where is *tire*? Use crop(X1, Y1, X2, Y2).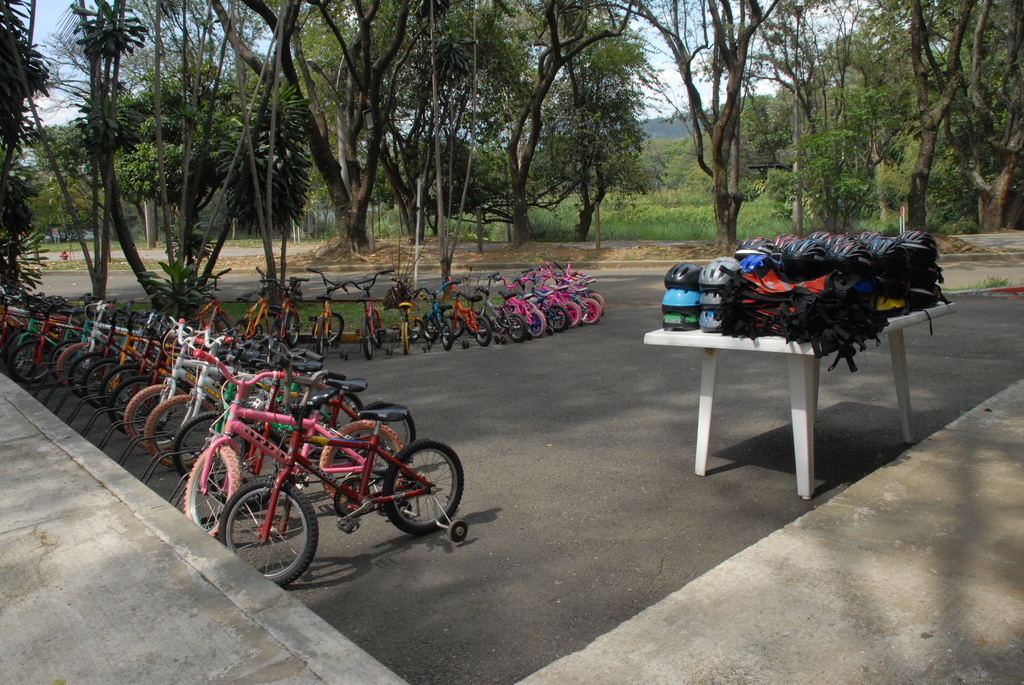
crop(356, 316, 380, 365).
